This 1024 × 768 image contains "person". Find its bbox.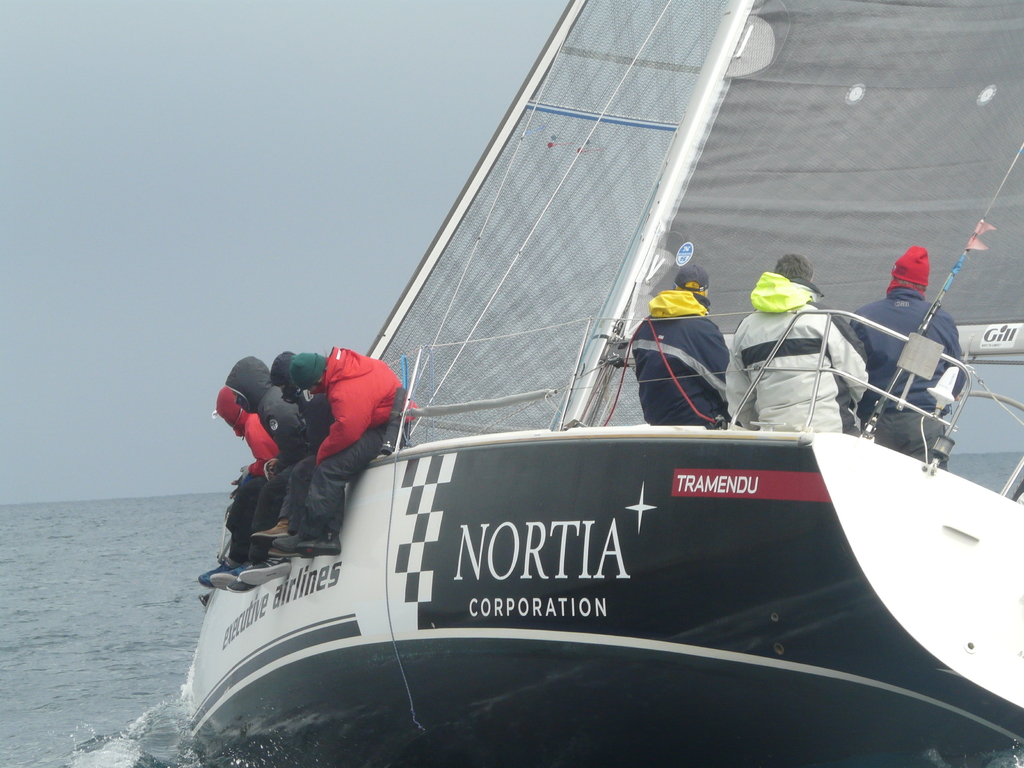
box=[846, 248, 968, 467].
